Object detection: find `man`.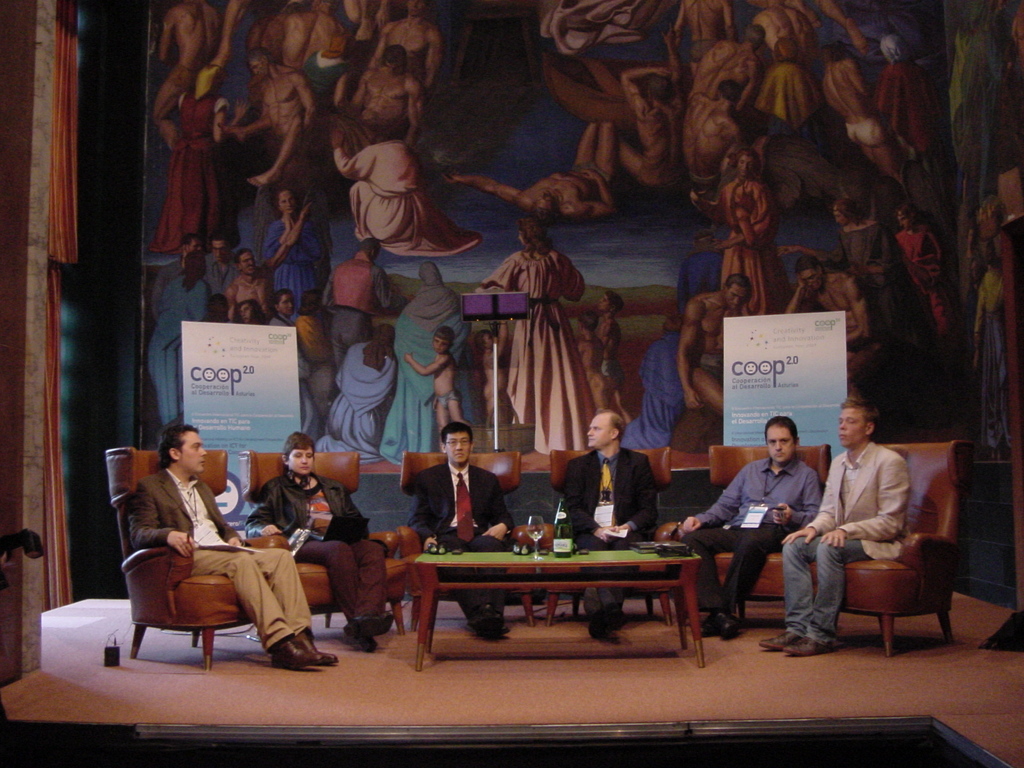
{"x1": 150, "y1": 236, "x2": 207, "y2": 321}.
